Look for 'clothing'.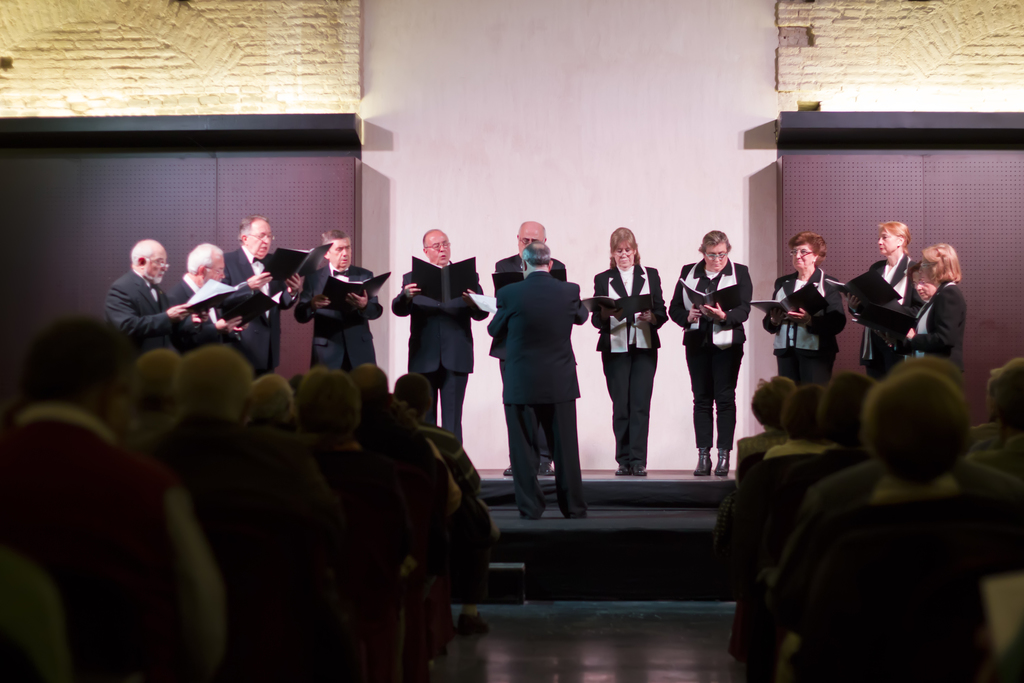
Found: x1=289 y1=258 x2=381 y2=373.
